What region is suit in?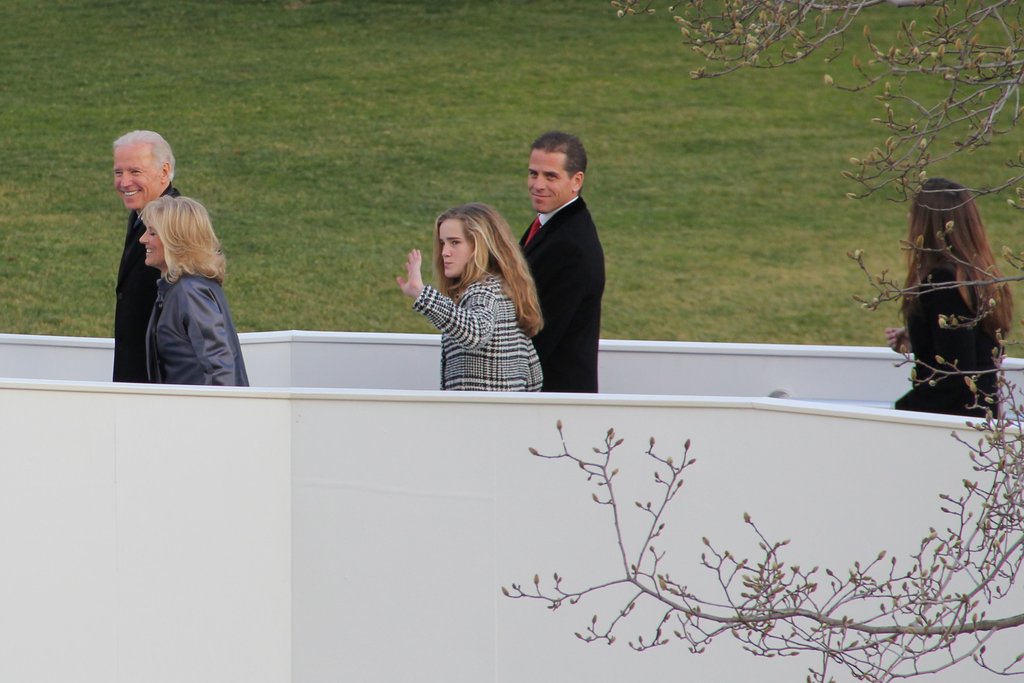
<region>113, 186, 179, 382</region>.
